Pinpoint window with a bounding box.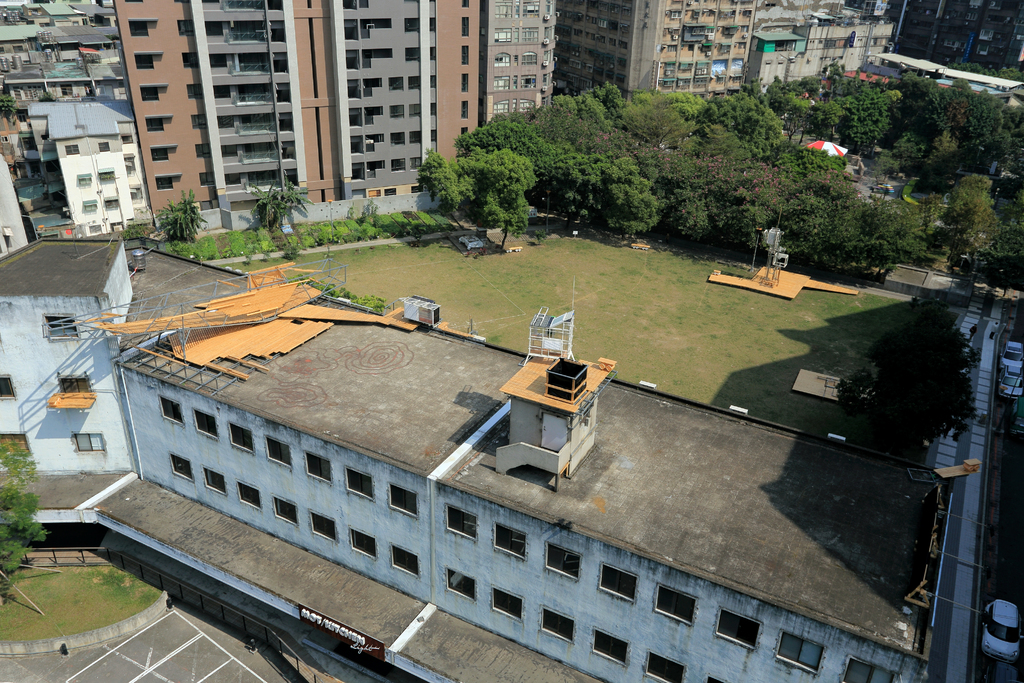
select_region(513, 98, 515, 113).
